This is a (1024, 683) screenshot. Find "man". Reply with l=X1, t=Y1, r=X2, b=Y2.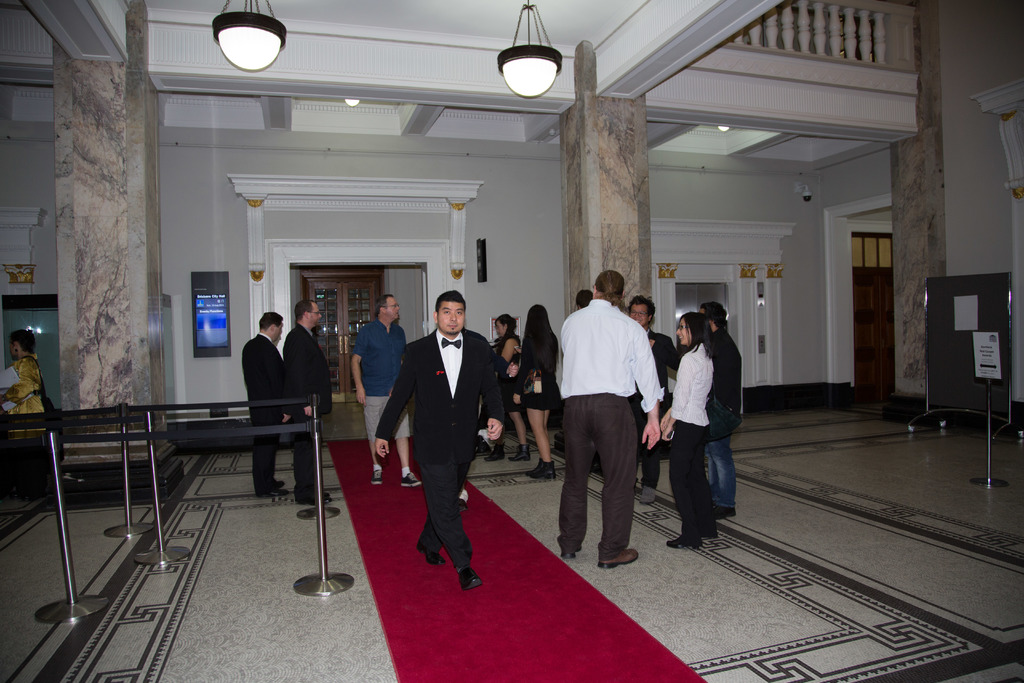
l=625, t=298, r=683, b=504.
